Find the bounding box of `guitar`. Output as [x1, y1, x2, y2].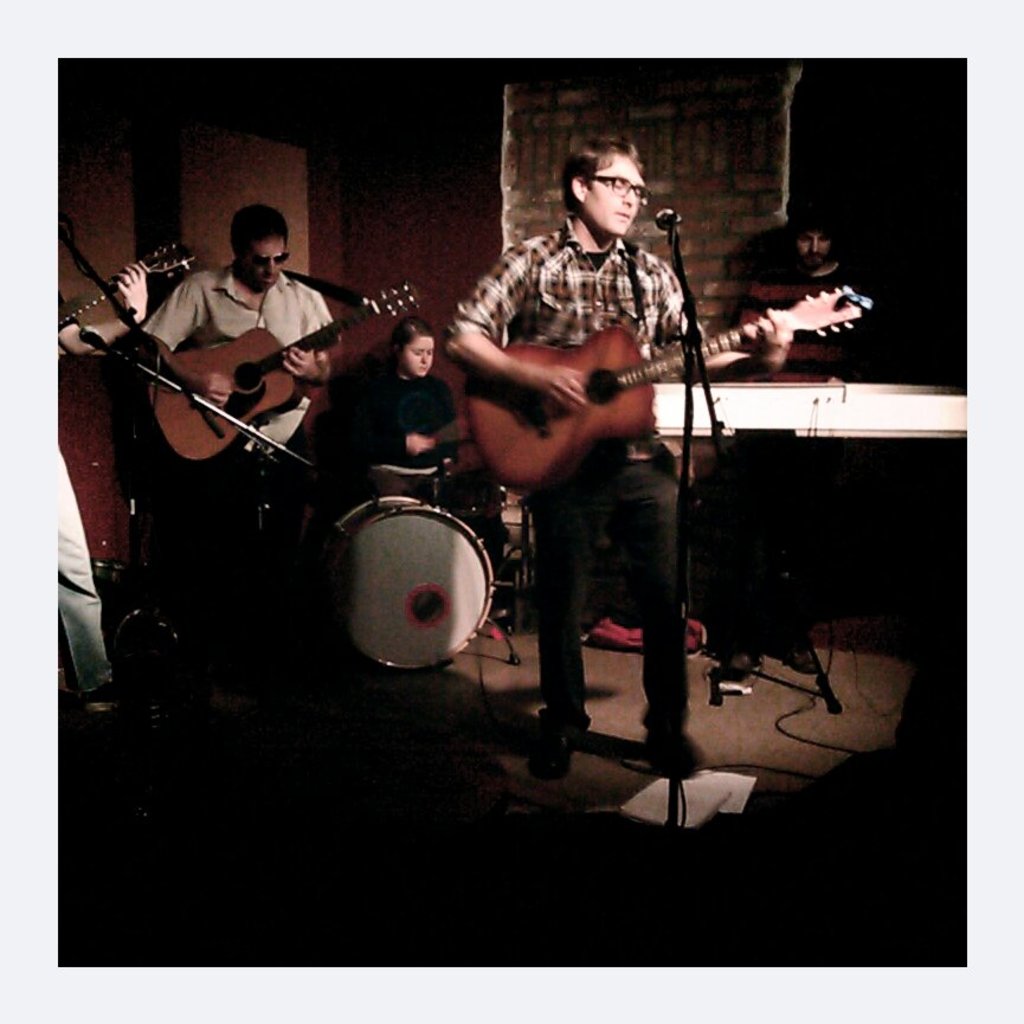
[49, 240, 200, 333].
